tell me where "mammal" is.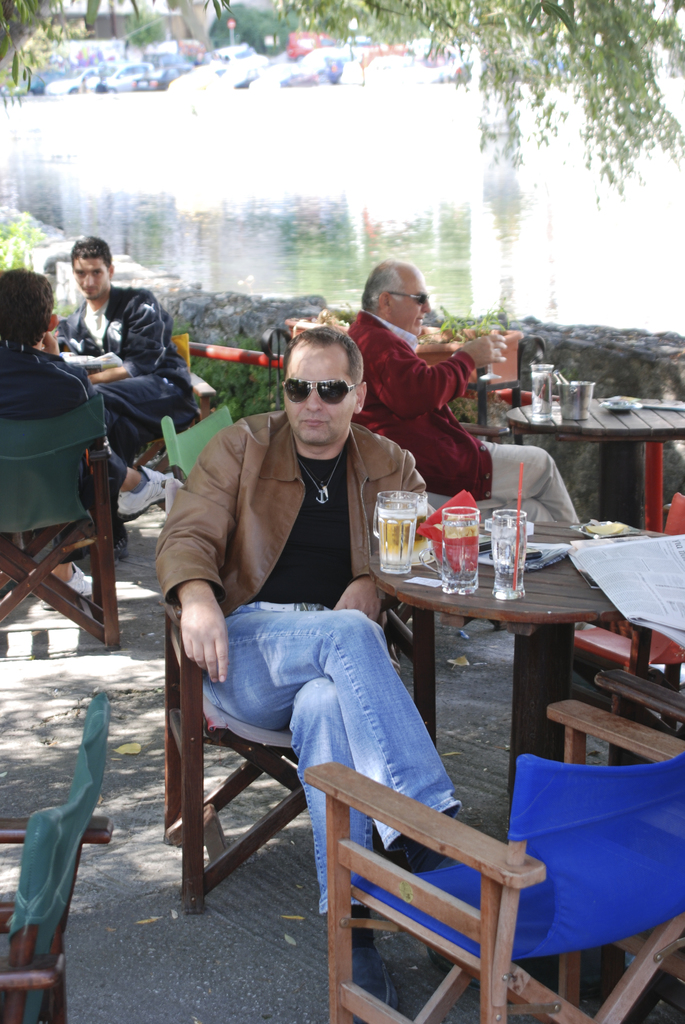
"mammal" is at 0, 261, 187, 609.
